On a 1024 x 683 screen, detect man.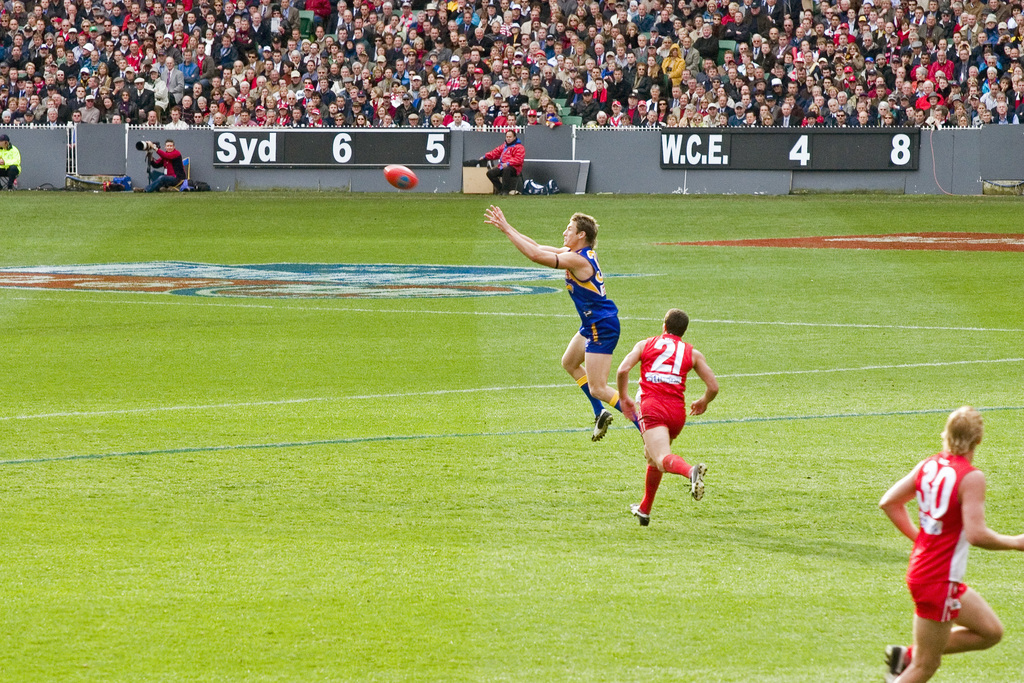
l=143, t=140, r=189, b=194.
